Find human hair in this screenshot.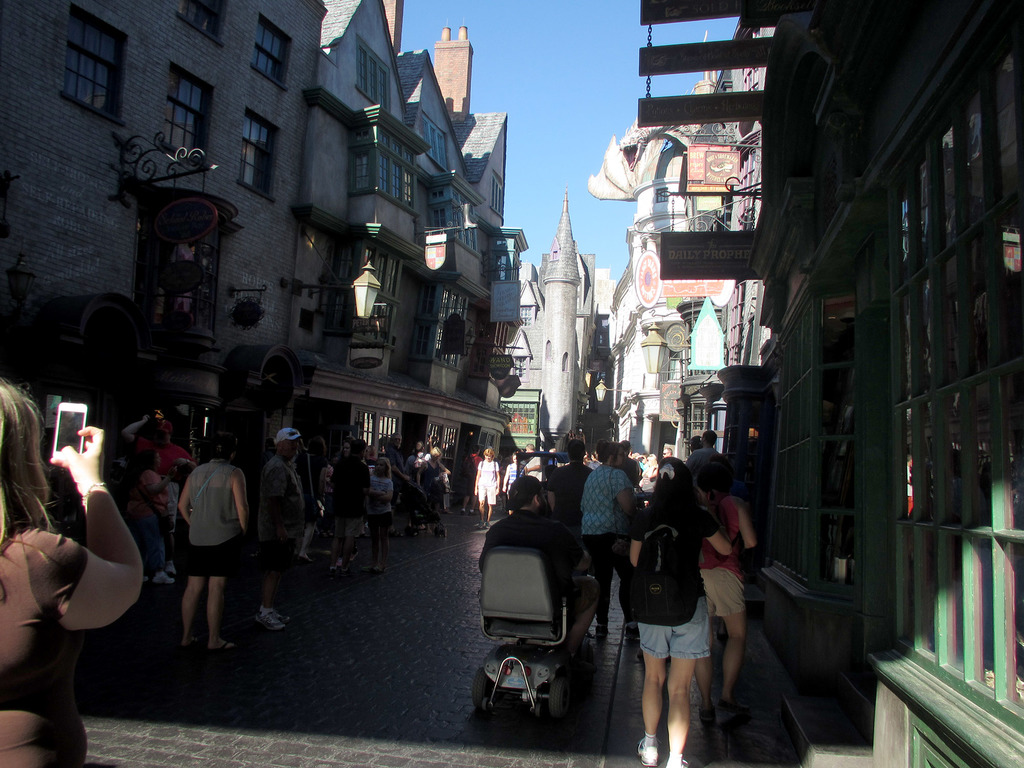
The bounding box for human hair is [left=644, top=456, right=706, bottom=538].
